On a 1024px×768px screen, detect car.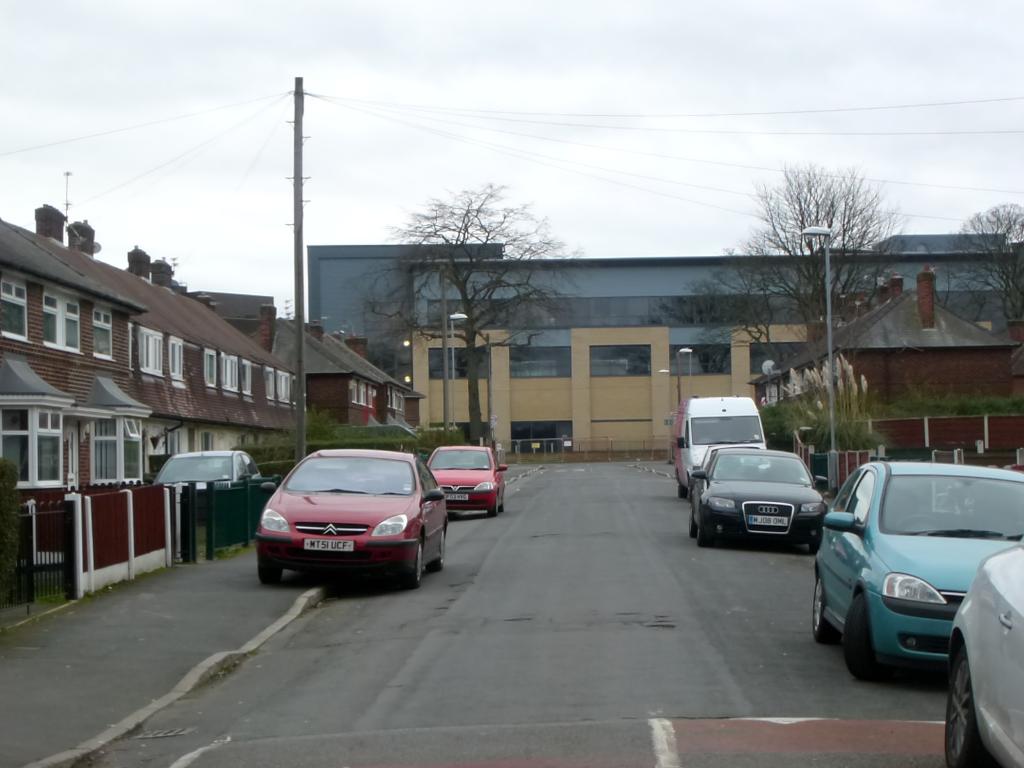
bbox=(694, 446, 828, 554).
